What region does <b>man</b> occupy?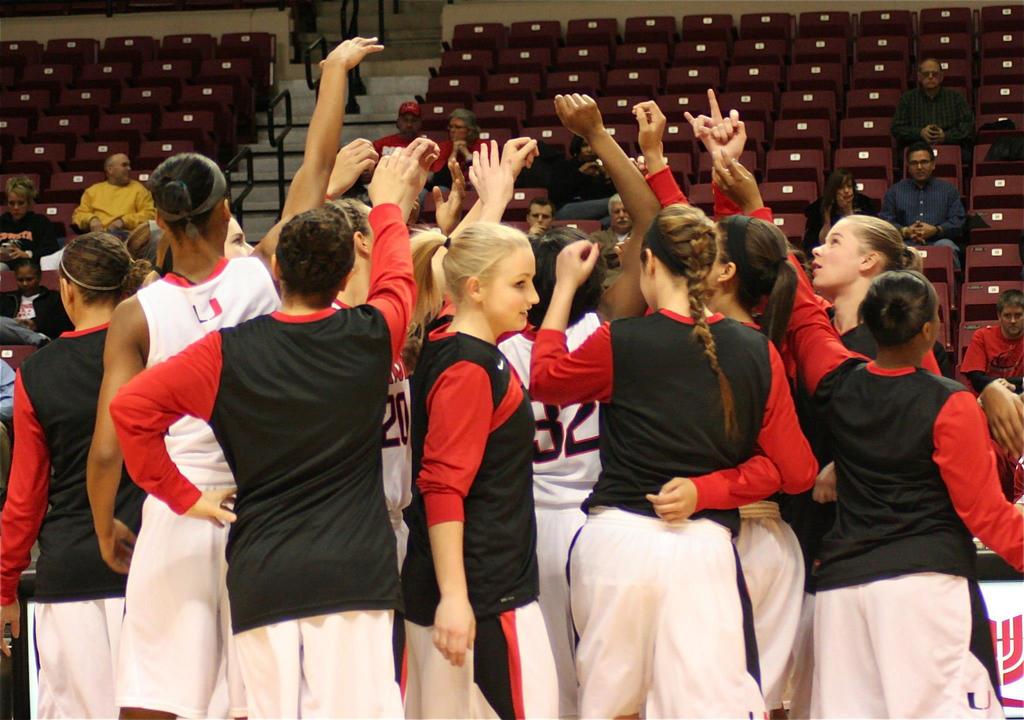
(left=521, top=196, right=560, bottom=241).
